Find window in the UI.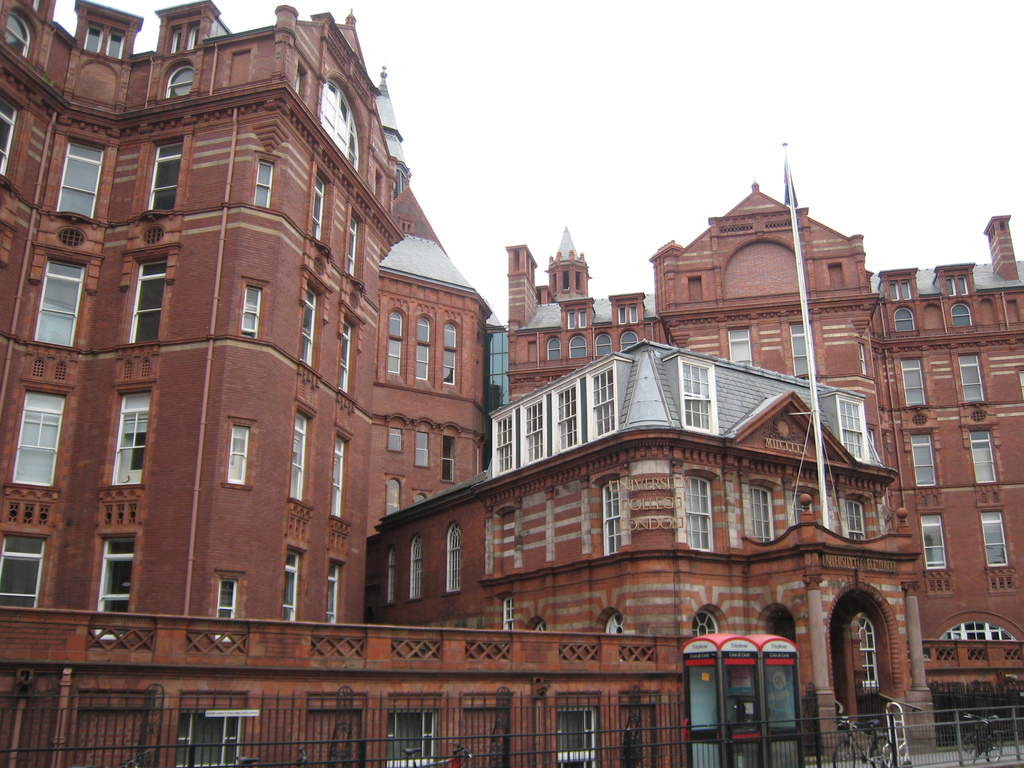
UI element at bbox(244, 287, 263, 340).
